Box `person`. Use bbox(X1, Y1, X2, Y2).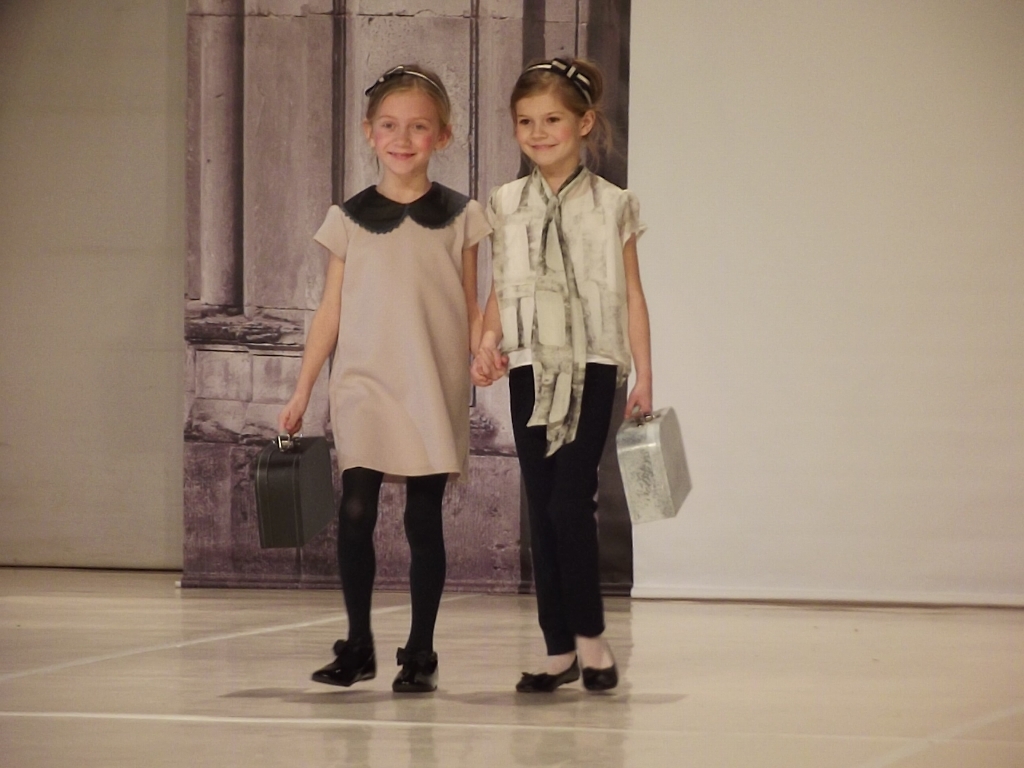
bbox(279, 59, 505, 699).
